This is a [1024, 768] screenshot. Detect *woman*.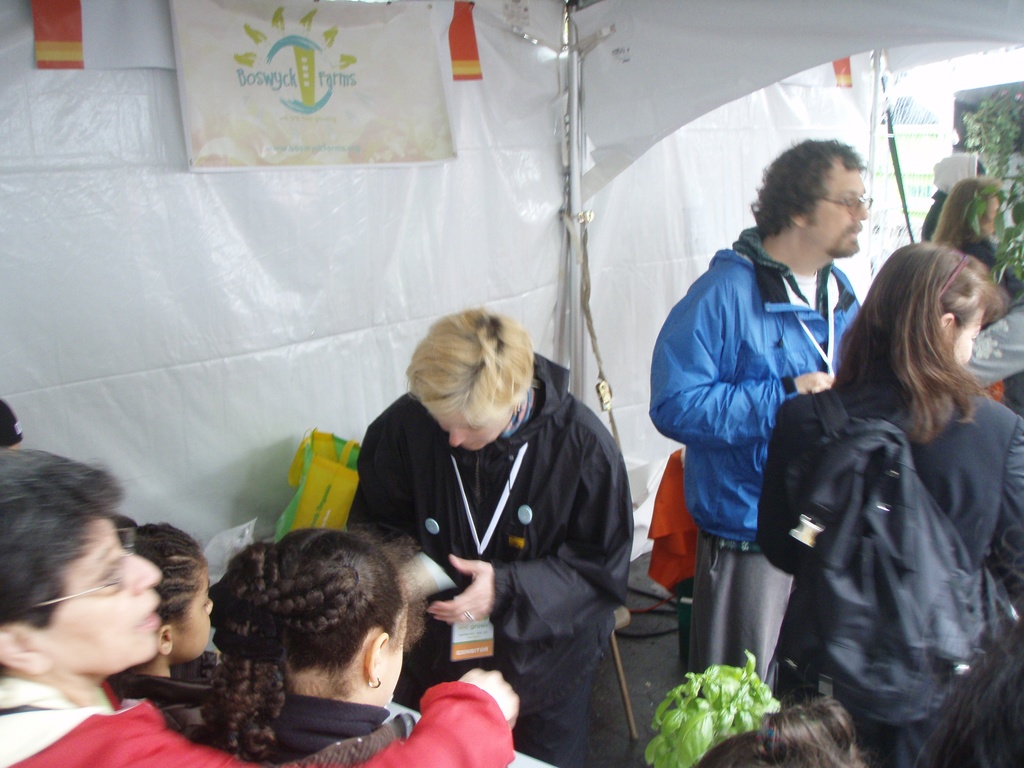
x1=342, y1=305, x2=632, y2=767.
